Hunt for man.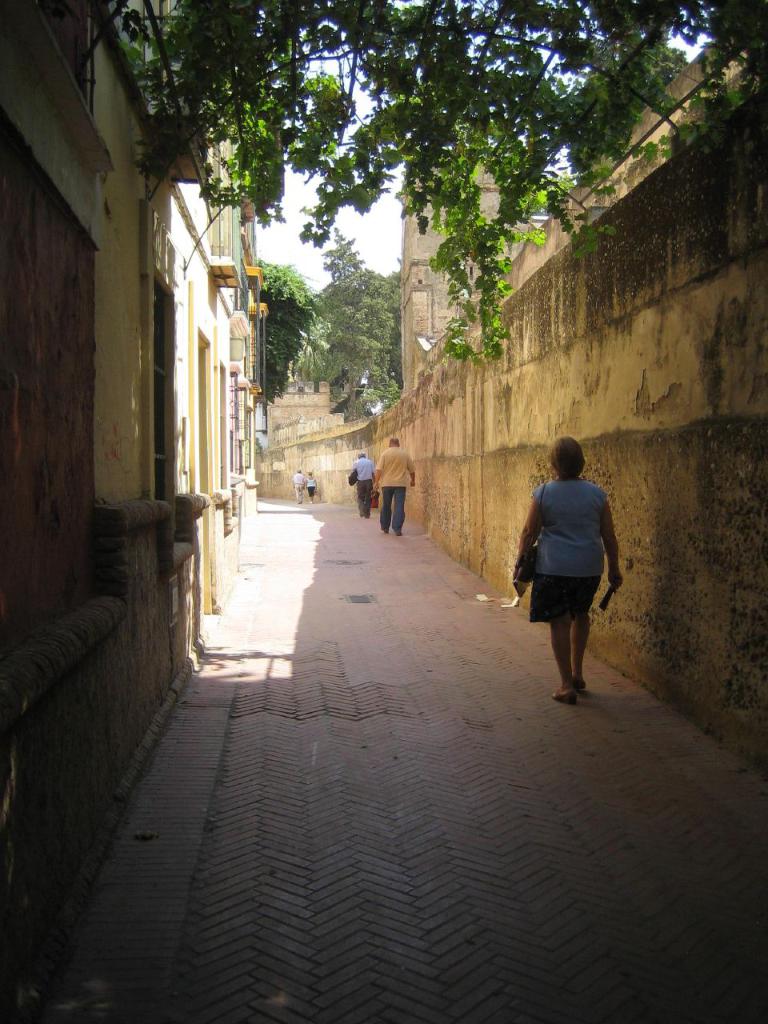
Hunted down at 349/450/377/522.
